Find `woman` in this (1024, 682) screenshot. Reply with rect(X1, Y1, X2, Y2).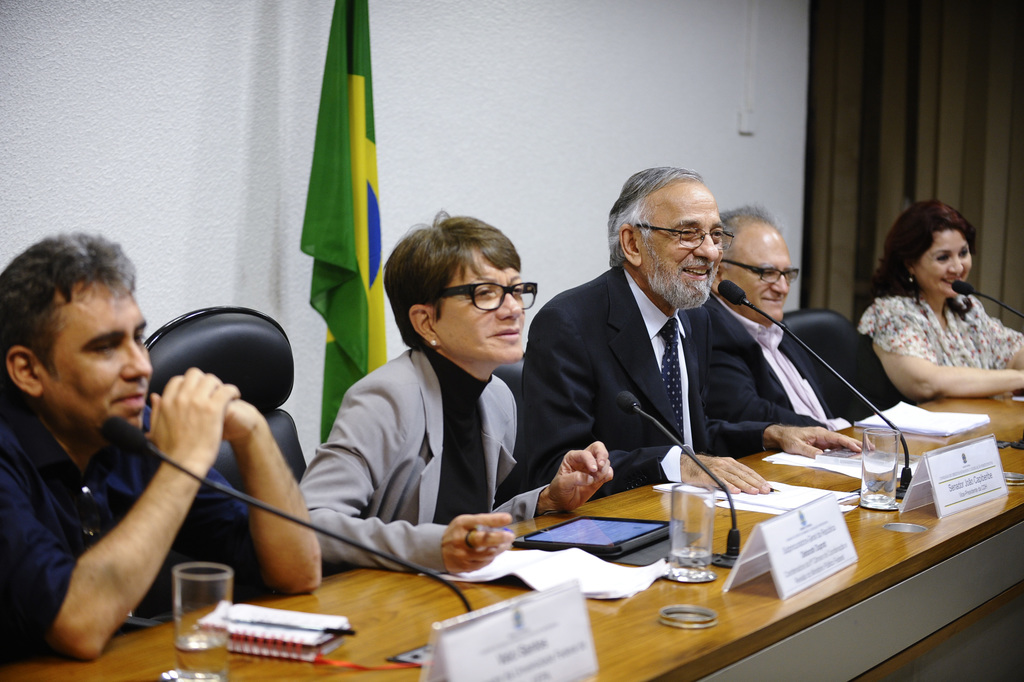
rect(853, 194, 1021, 433).
